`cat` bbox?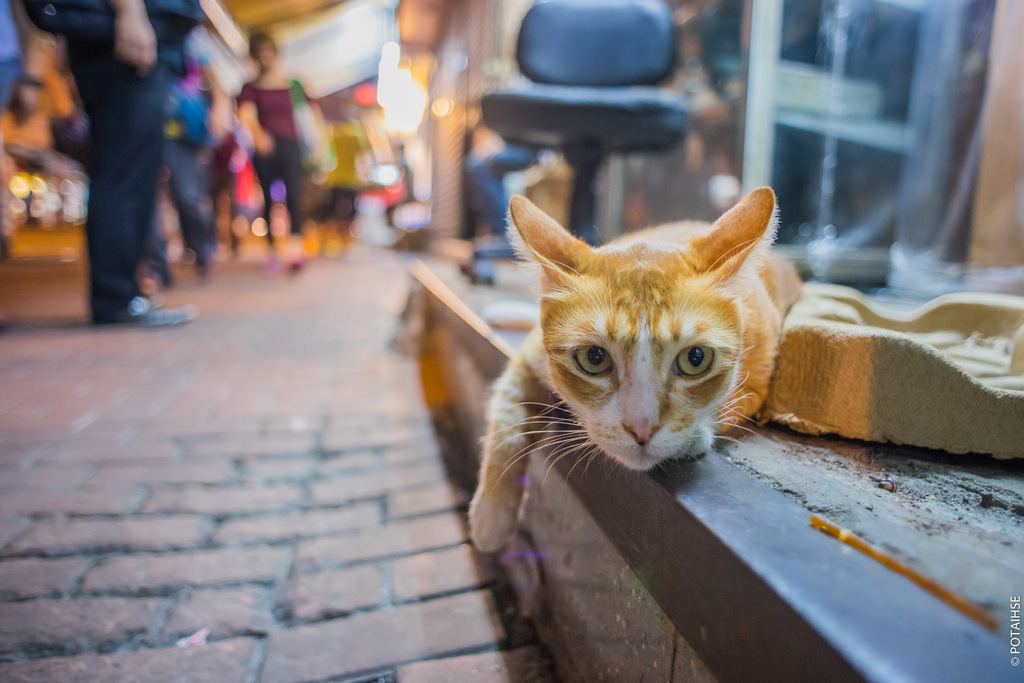
<region>462, 184, 808, 552</region>
